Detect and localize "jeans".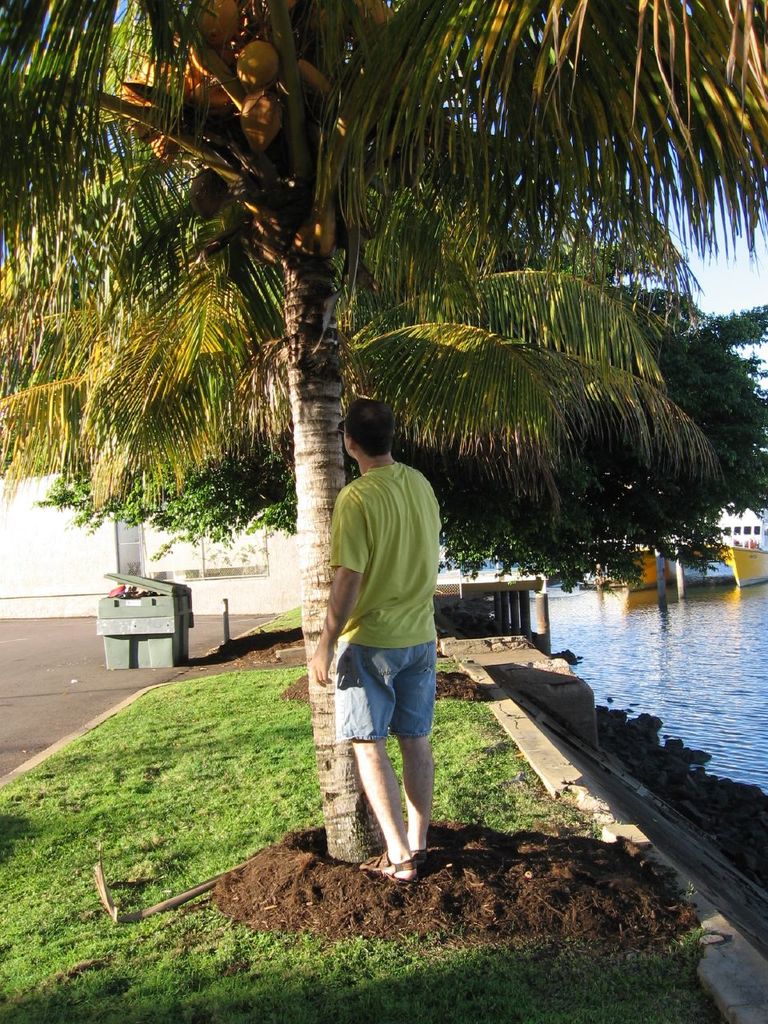
Localized at [334, 636, 439, 742].
